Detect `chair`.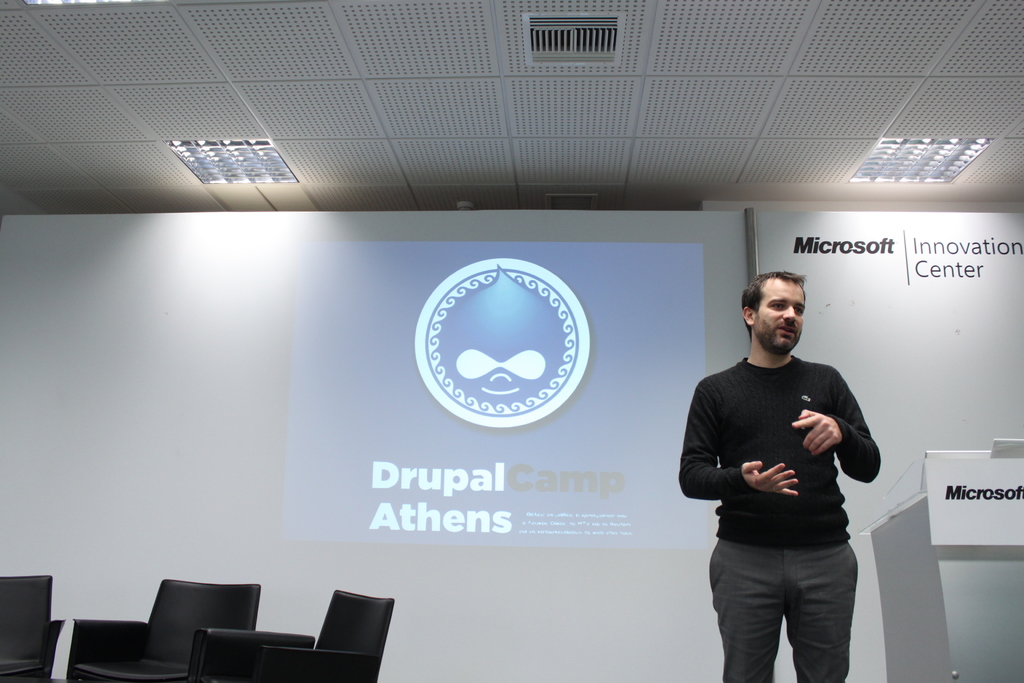
Detected at region(0, 573, 65, 682).
